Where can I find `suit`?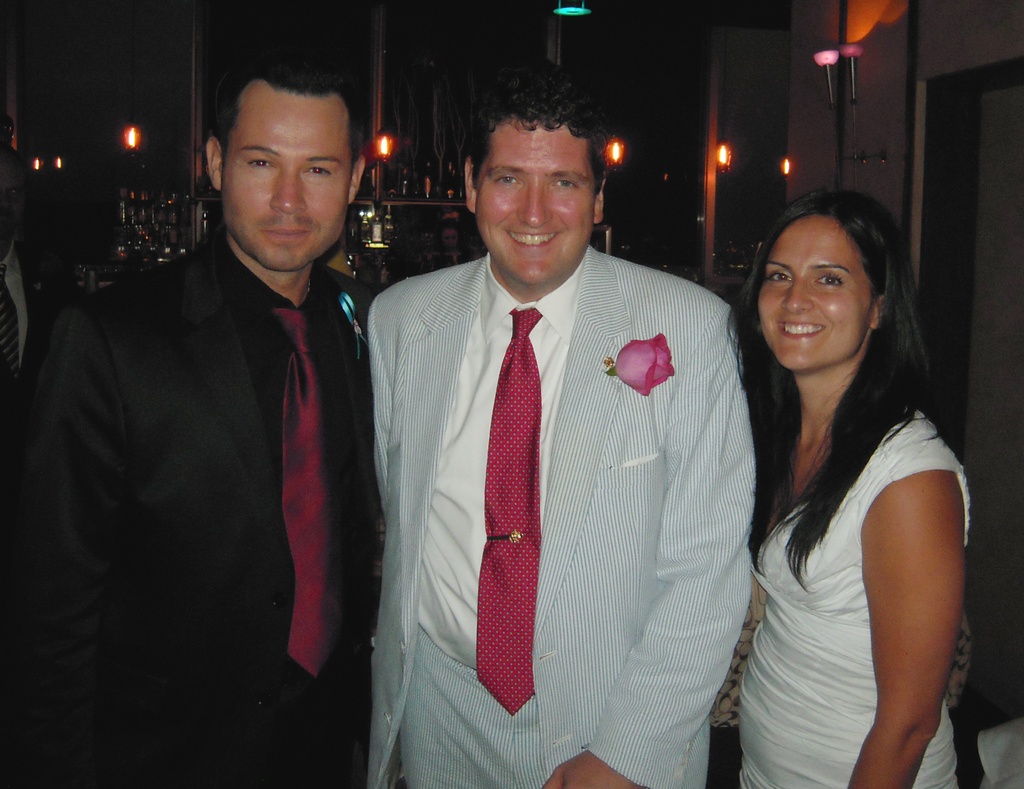
You can find it at <region>0, 229, 384, 788</region>.
